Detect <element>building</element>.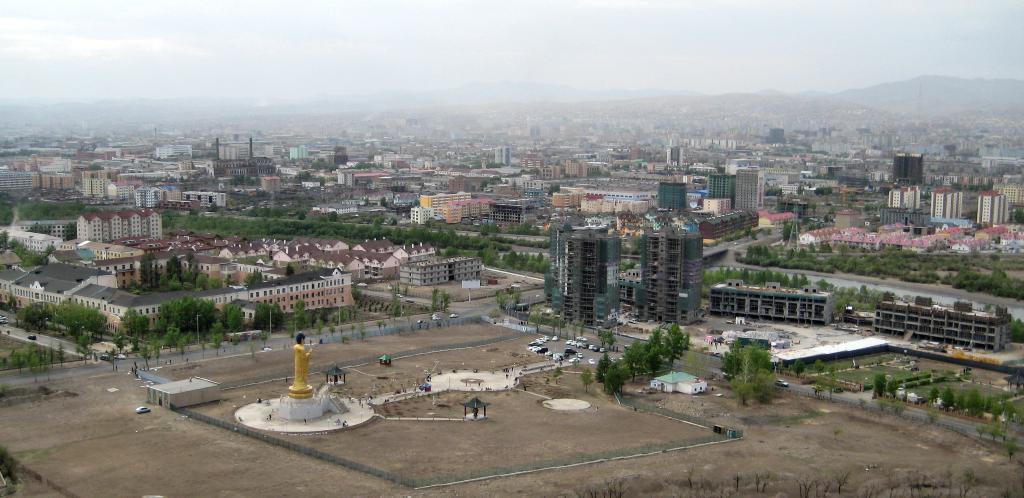
Detected at rect(637, 223, 703, 323).
